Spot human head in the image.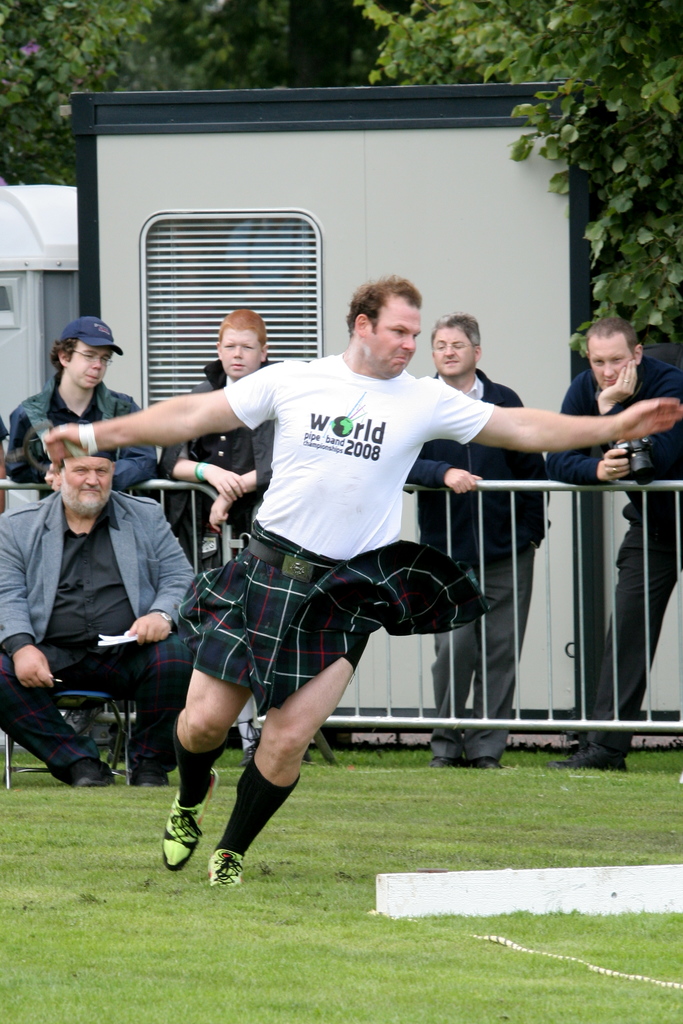
human head found at crop(36, 309, 113, 392).
